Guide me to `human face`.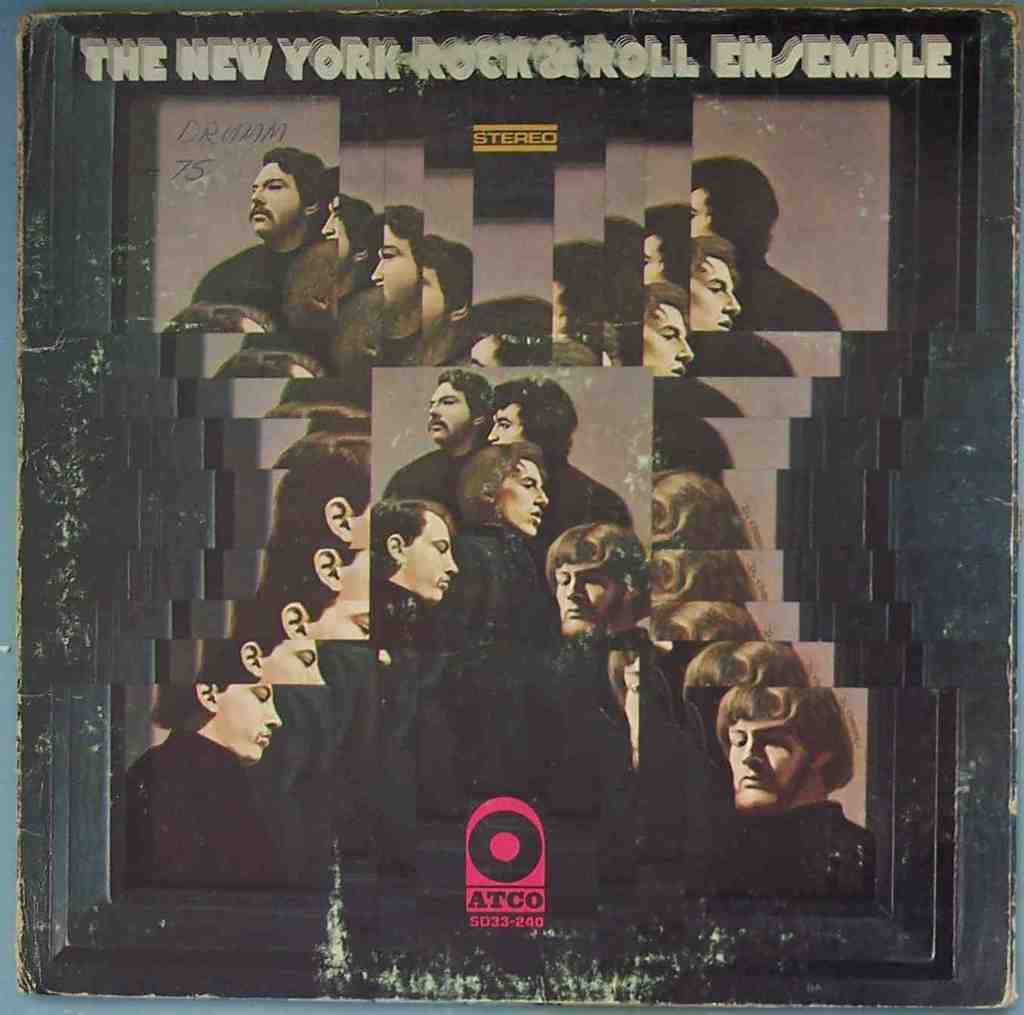
Guidance: <box>422,379,462,441</box>.
